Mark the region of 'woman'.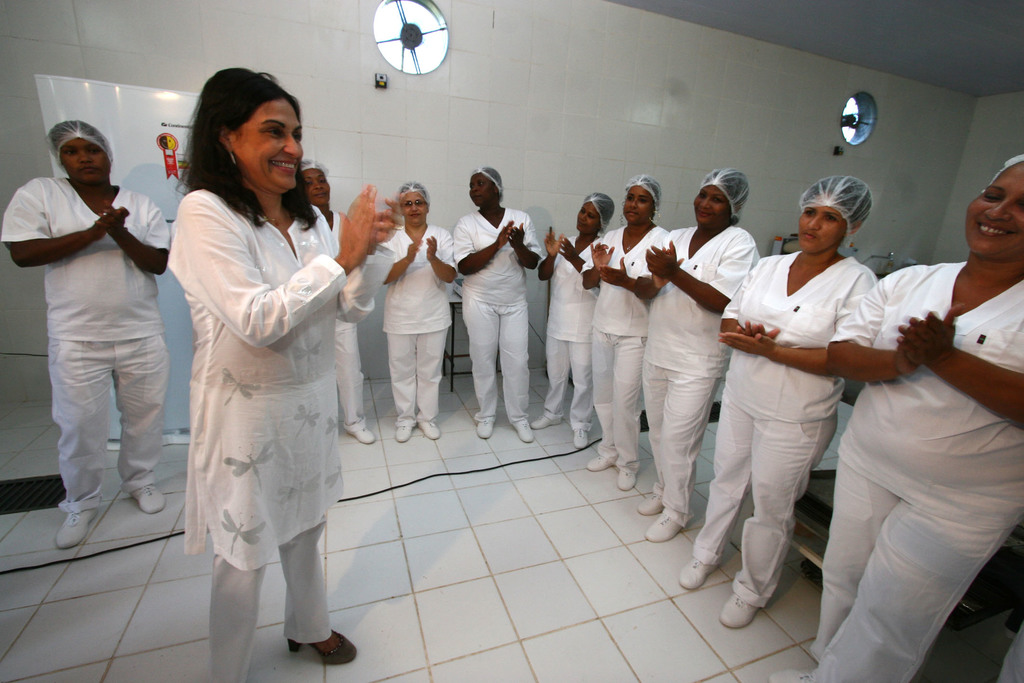
Region: (left=806, top=154, right=1023, bottom=682).
